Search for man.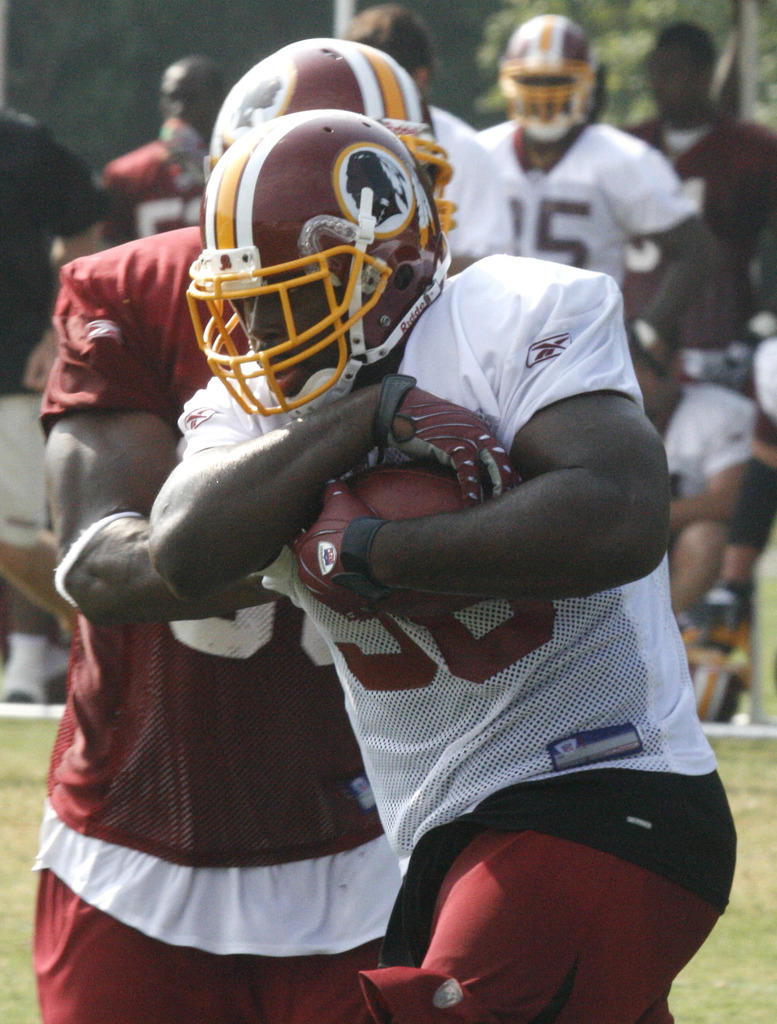
Found at 0,111,124,705.
